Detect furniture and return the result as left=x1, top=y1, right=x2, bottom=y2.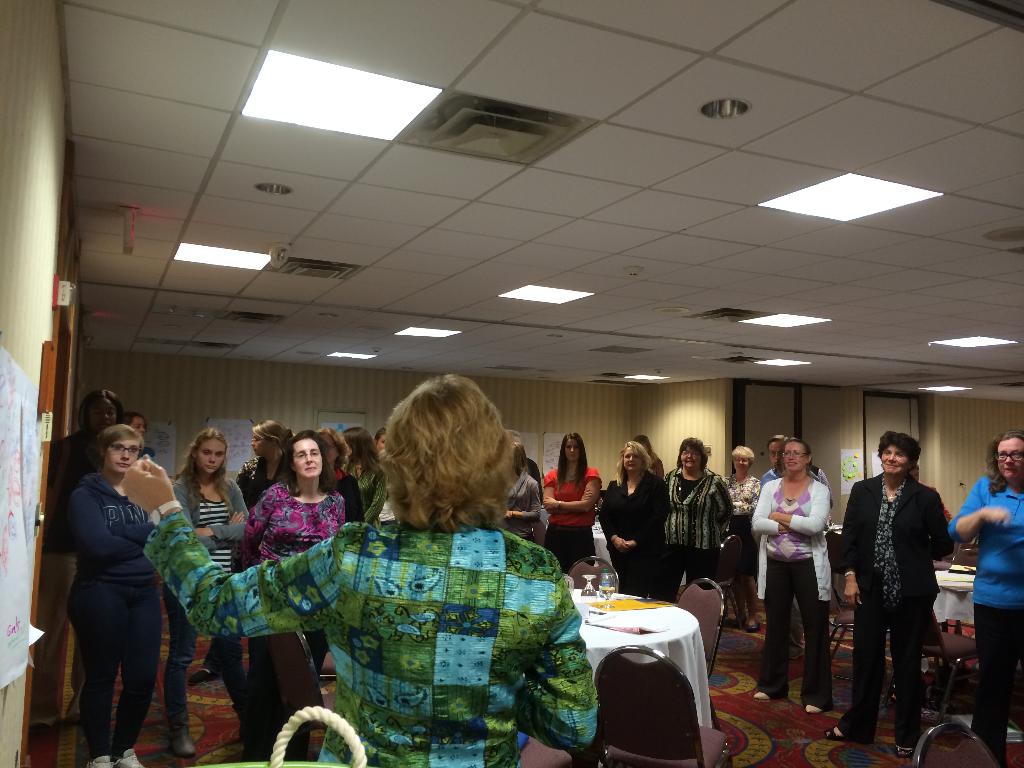
left=676, top=578, right=721, bottom=732.
